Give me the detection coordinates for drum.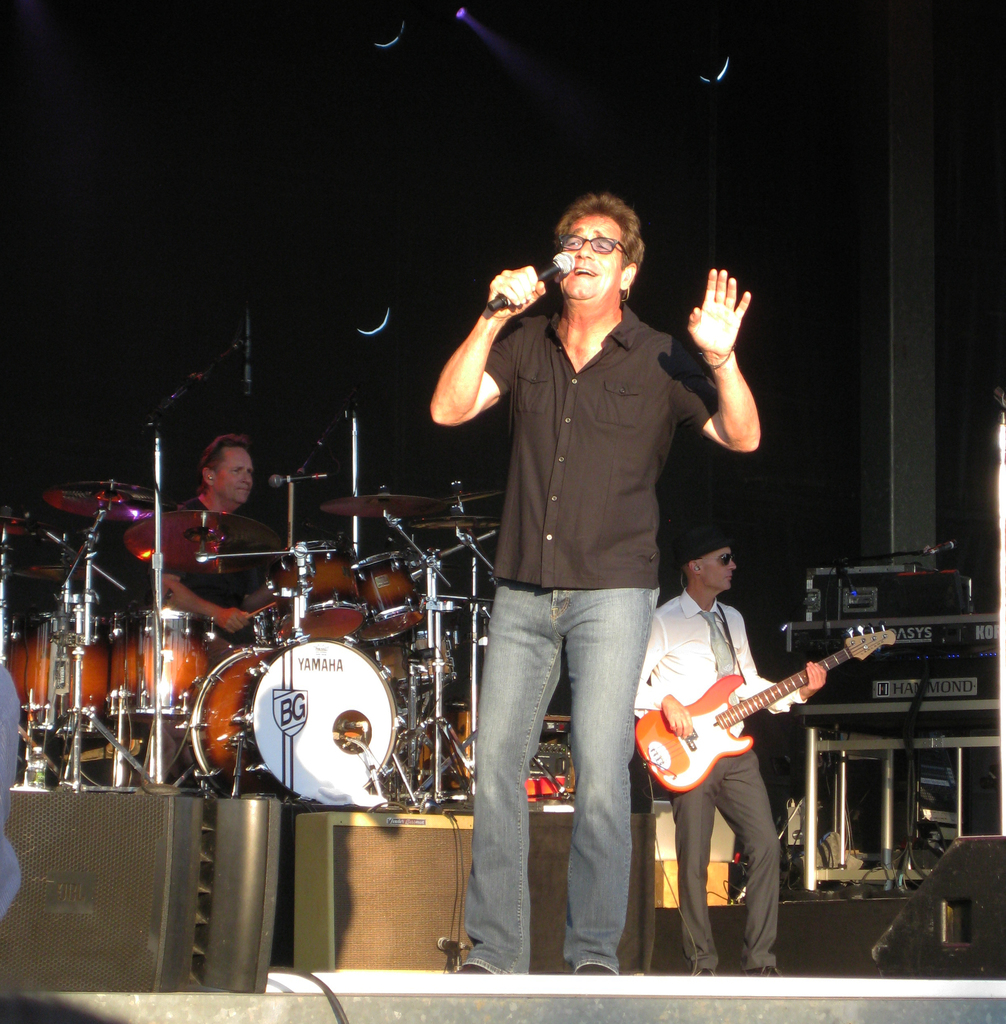
region(367, 626, 453, 700).
